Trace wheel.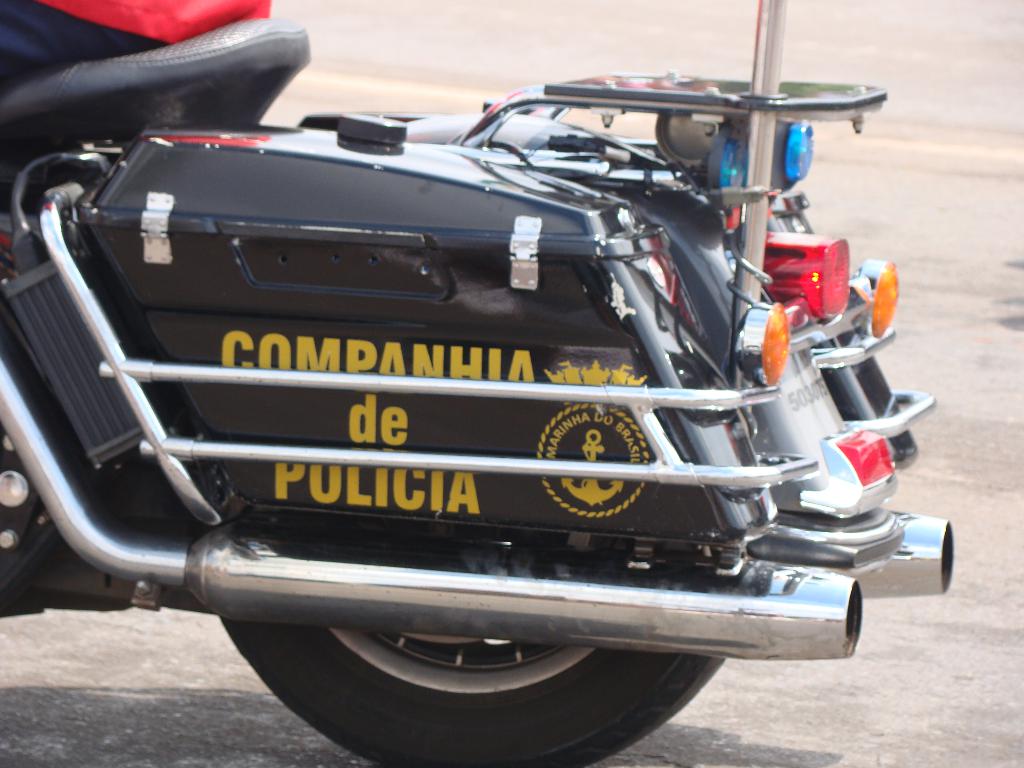
Traced to 177,549,764,742.
